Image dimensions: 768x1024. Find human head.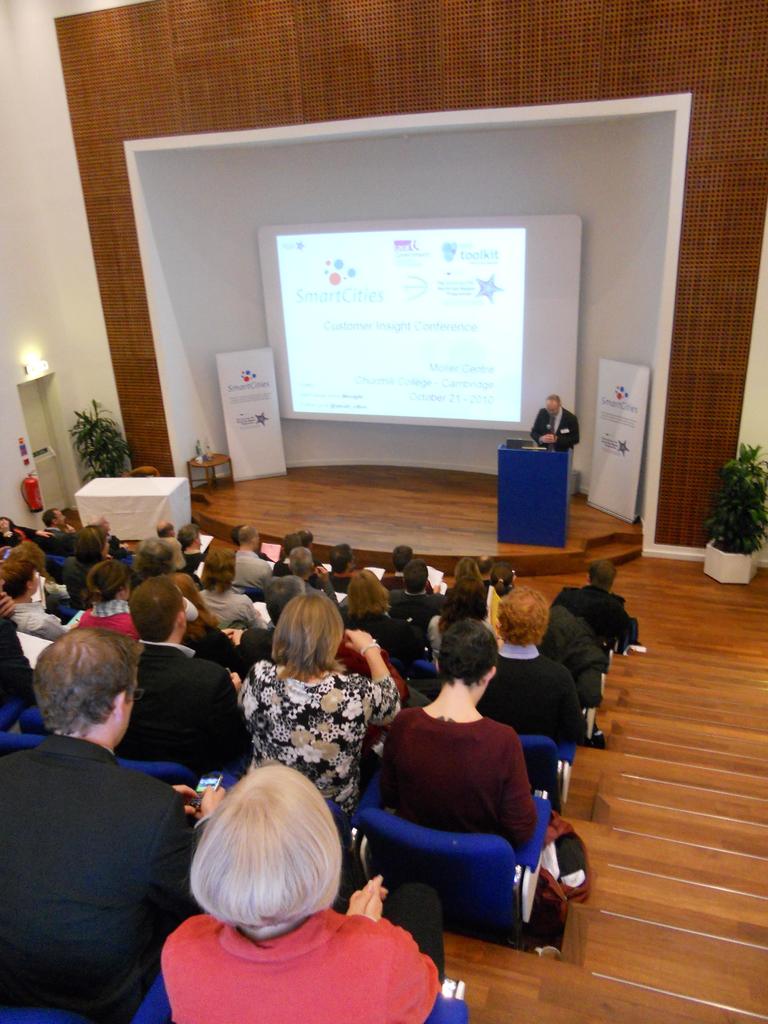
select_region(173, 518, 199, 542).
